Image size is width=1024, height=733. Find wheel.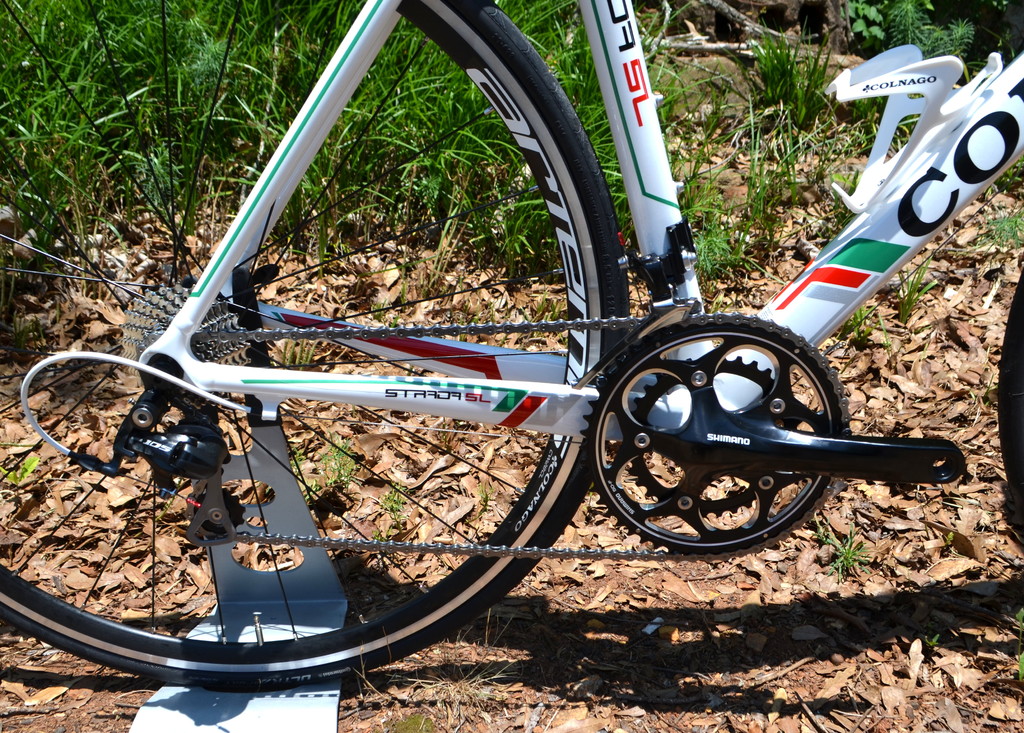
detection(997, 266, 1023, 536).
